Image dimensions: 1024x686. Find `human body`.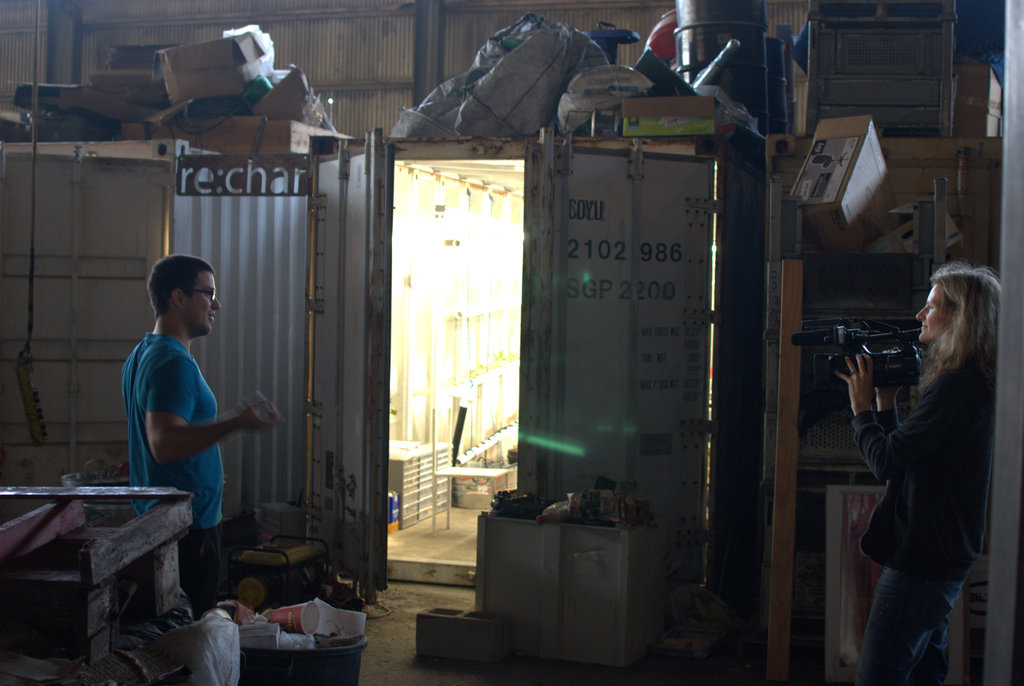
(x1=835, y1=261, x2=995, y2=685).
